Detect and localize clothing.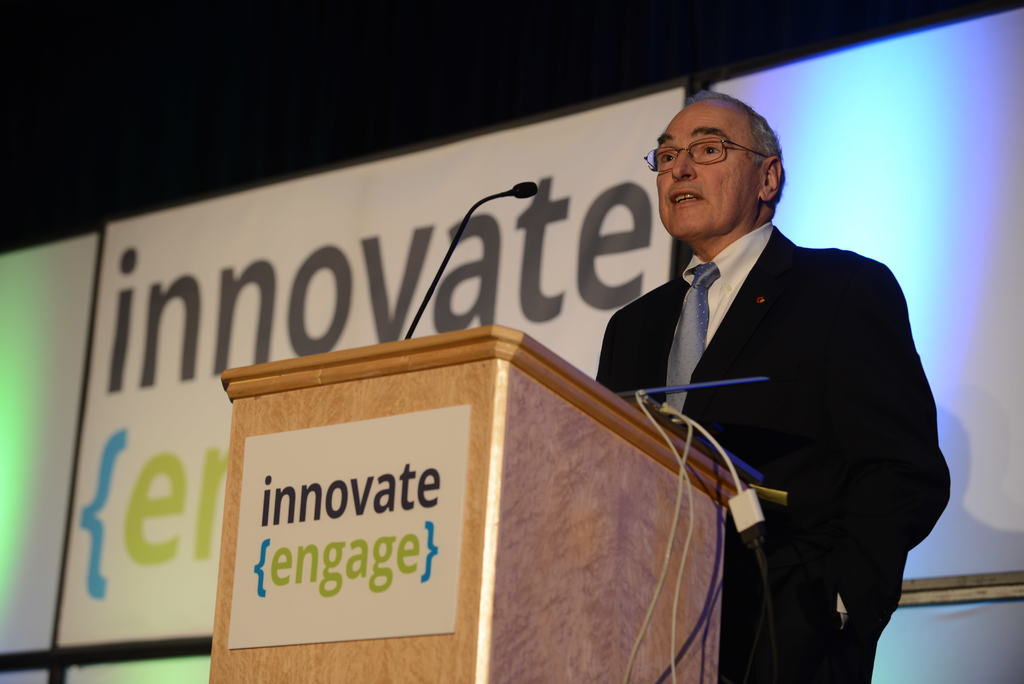
Localized at pyautogui.locateOnScreen(603, 186, 953, 671).
